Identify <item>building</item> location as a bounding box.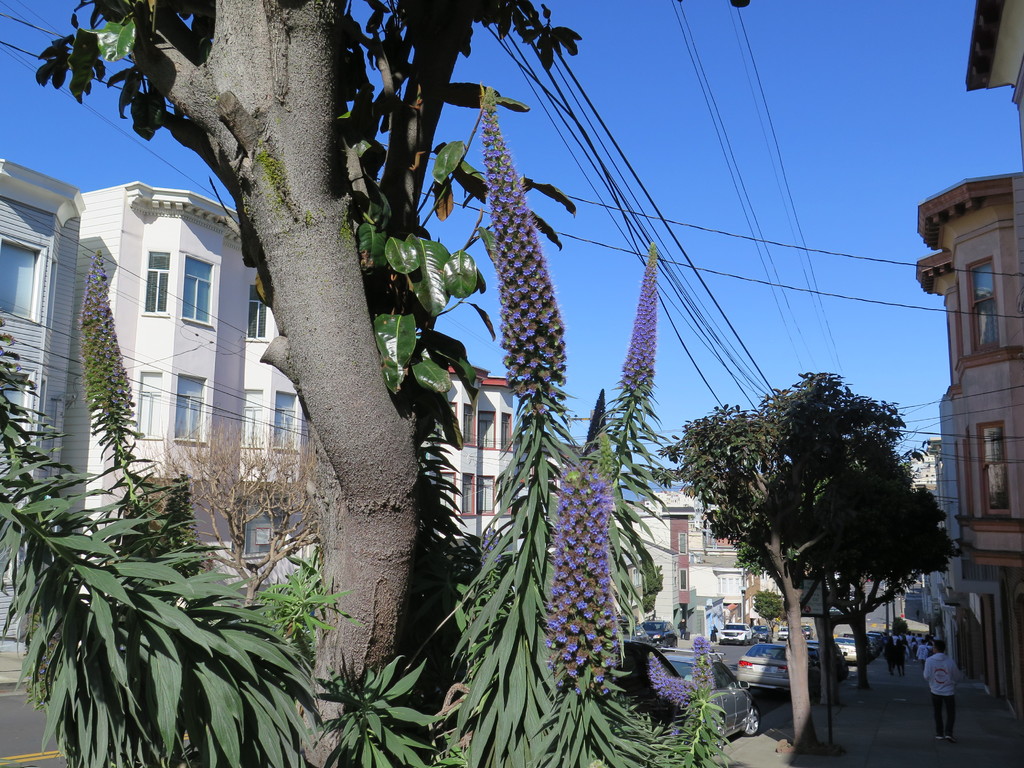
box=[423, 373, 547, 550].
